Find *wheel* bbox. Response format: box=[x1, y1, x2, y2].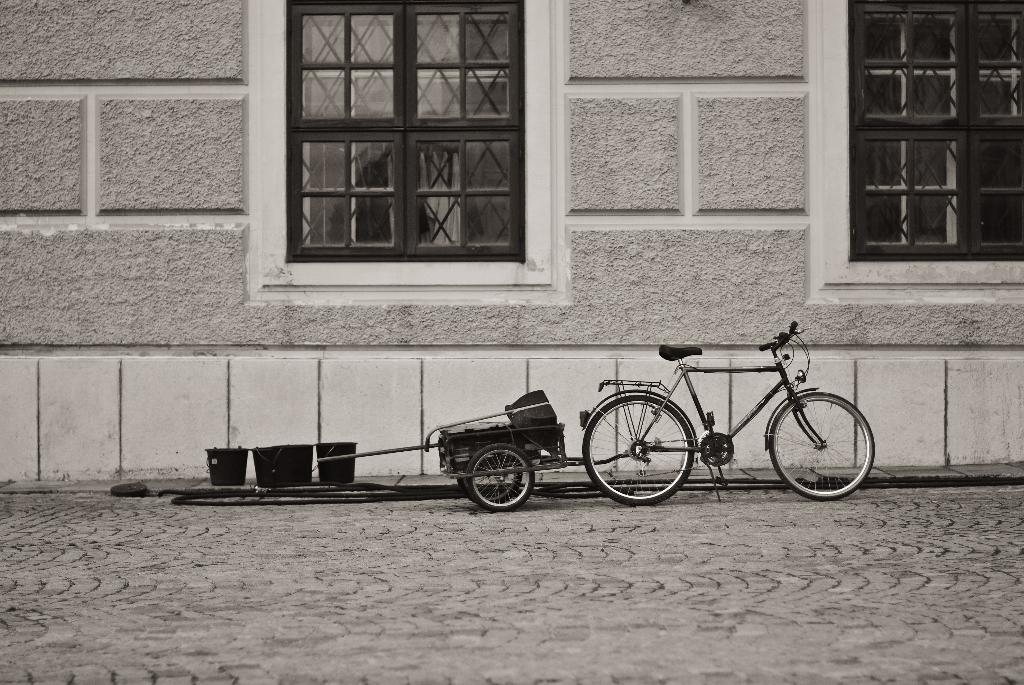
box=[468, 464, 516, 507].
